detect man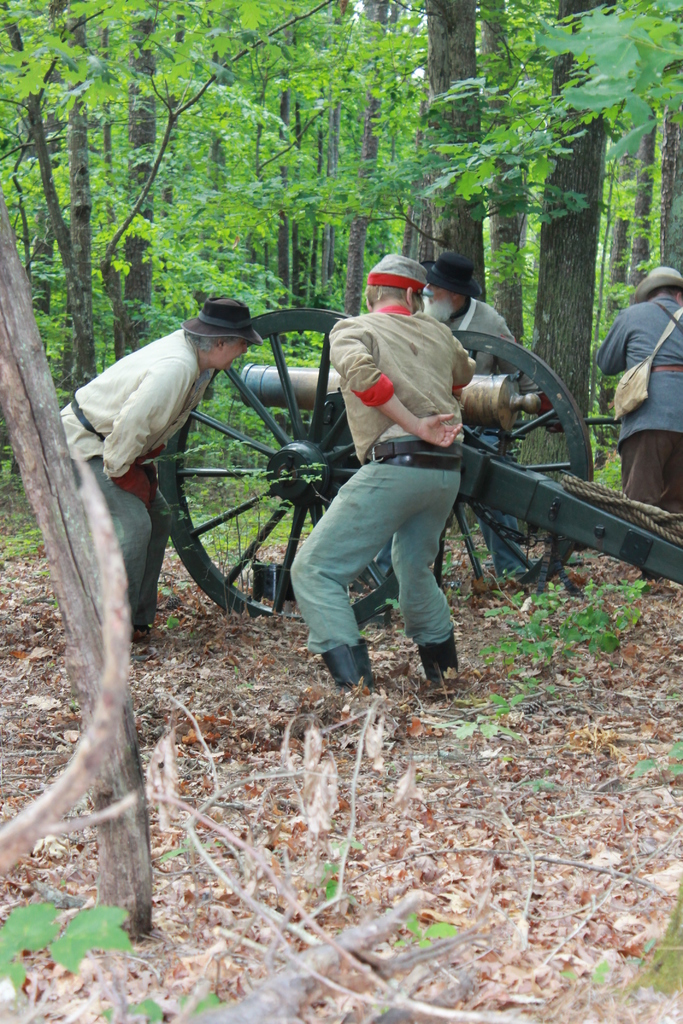
57 296 262 632
